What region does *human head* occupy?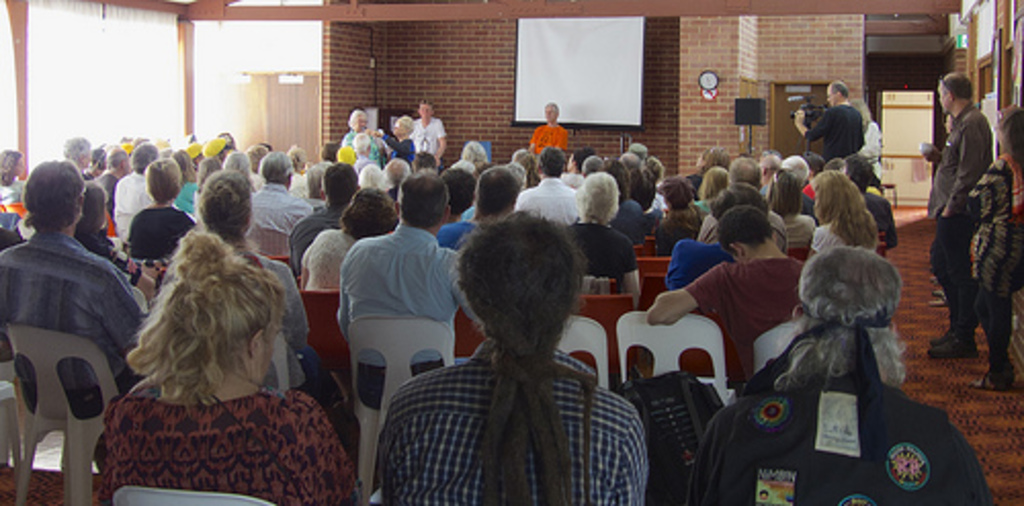
locate(477, 170, 518, 217).
